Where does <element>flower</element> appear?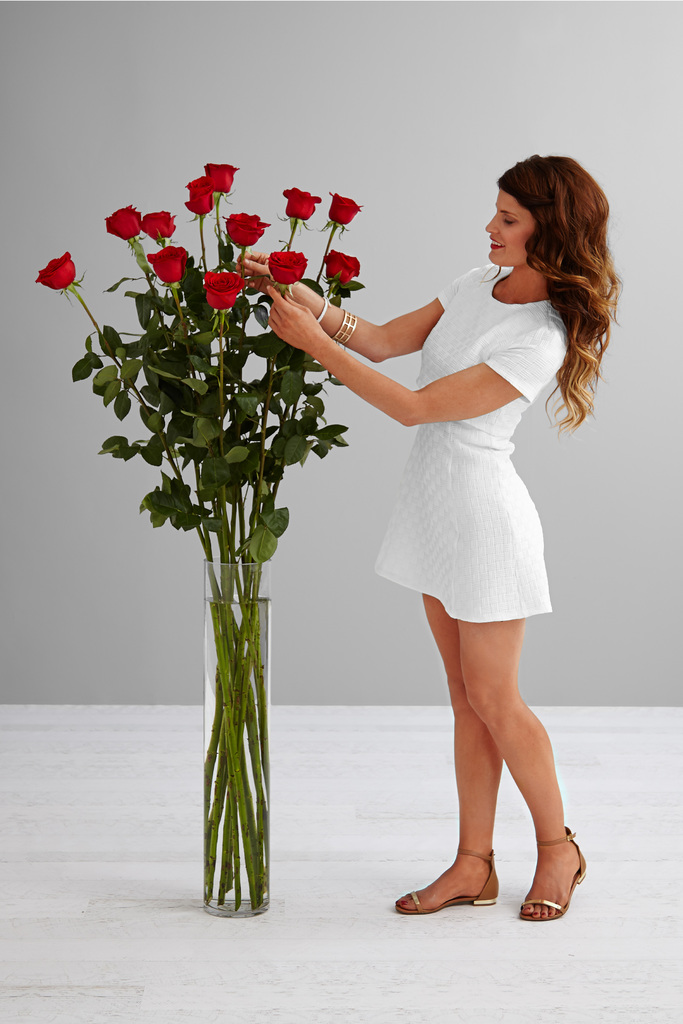
Appears at bbox=[141, 205, 178, 237].
